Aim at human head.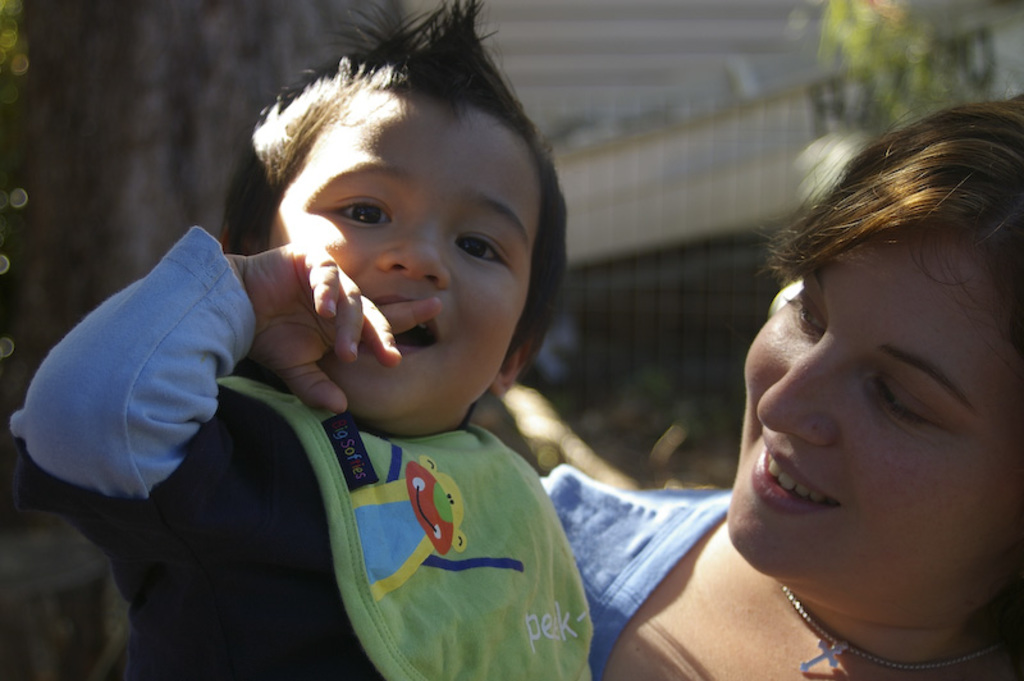
Aimed at (218,4,562,438).
